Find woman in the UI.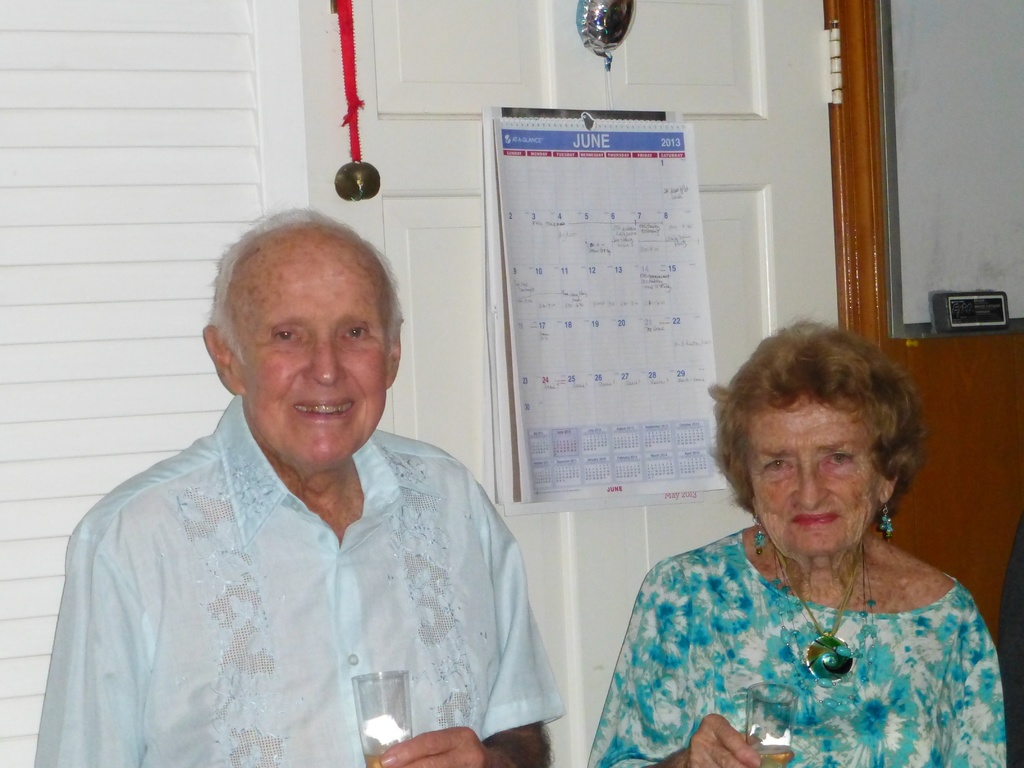
UI element at [x1=582, y1=320, x2=1023, y2=767].
